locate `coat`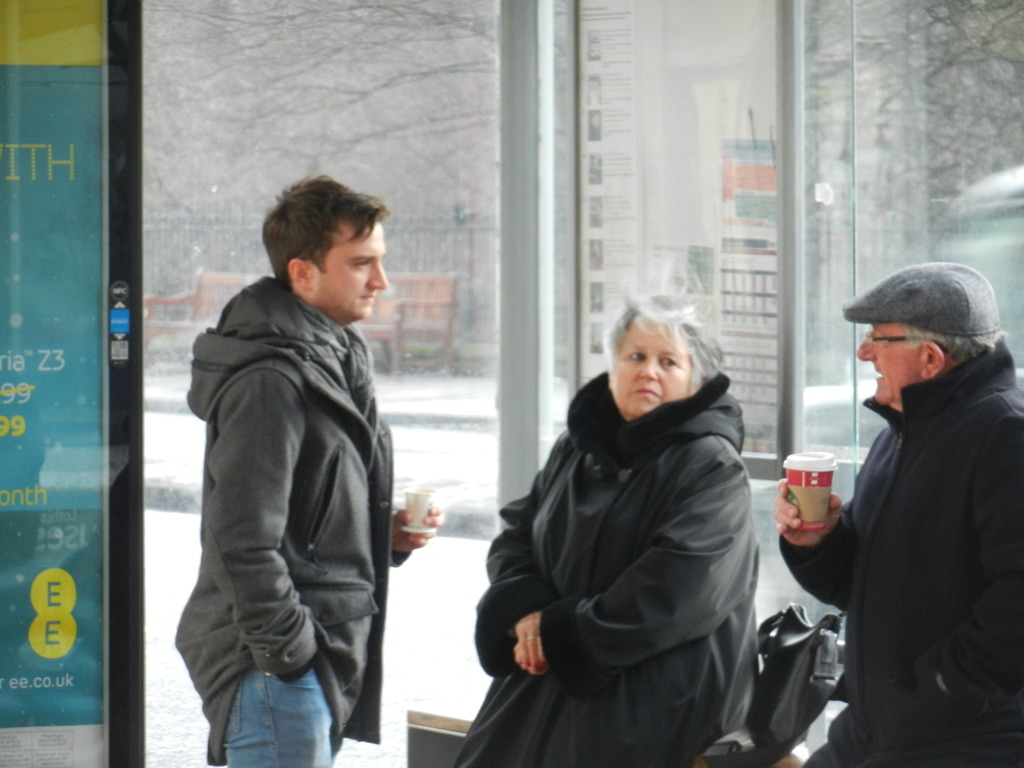
region(483, 308, 769, 762)
